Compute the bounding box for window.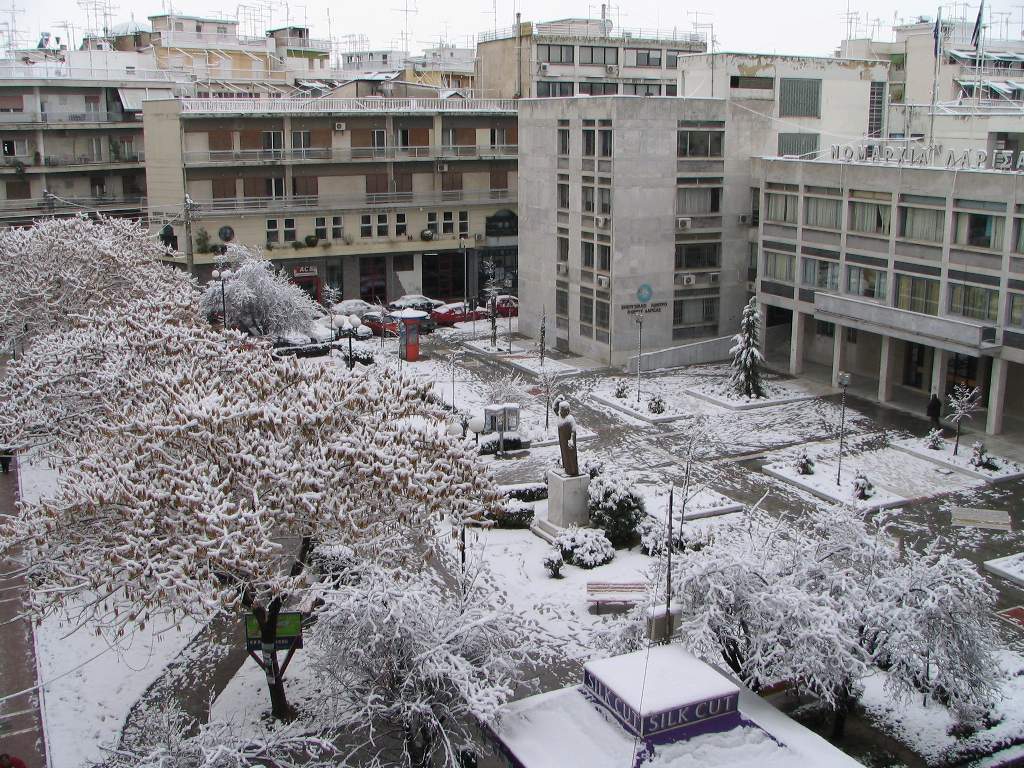
[426,211,438,220].
